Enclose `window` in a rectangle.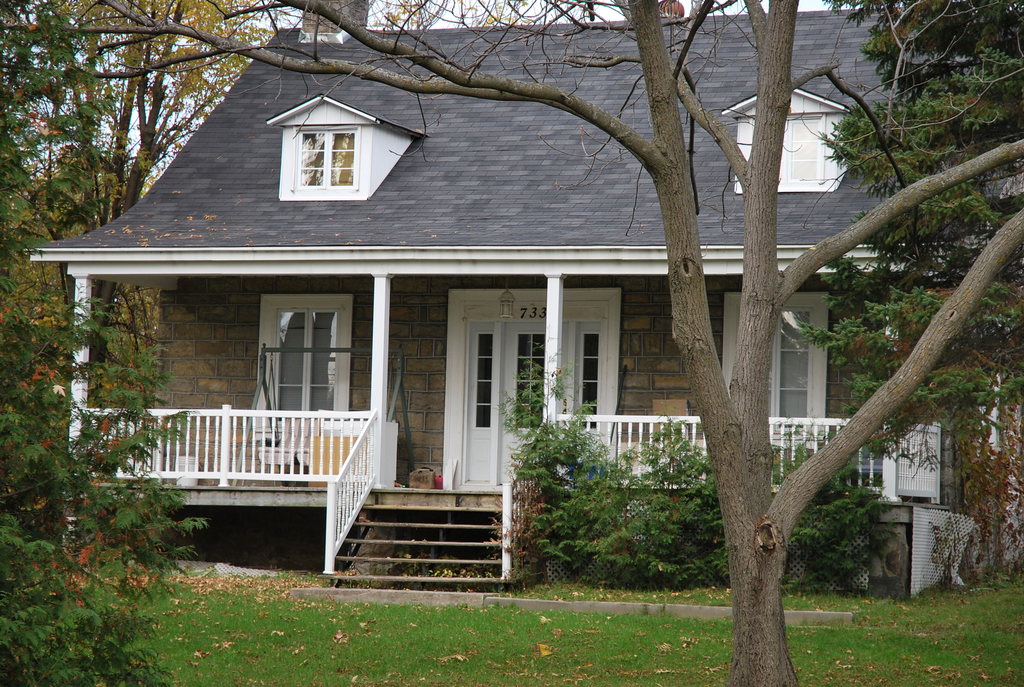
detection(716, 294, 830, 439).
